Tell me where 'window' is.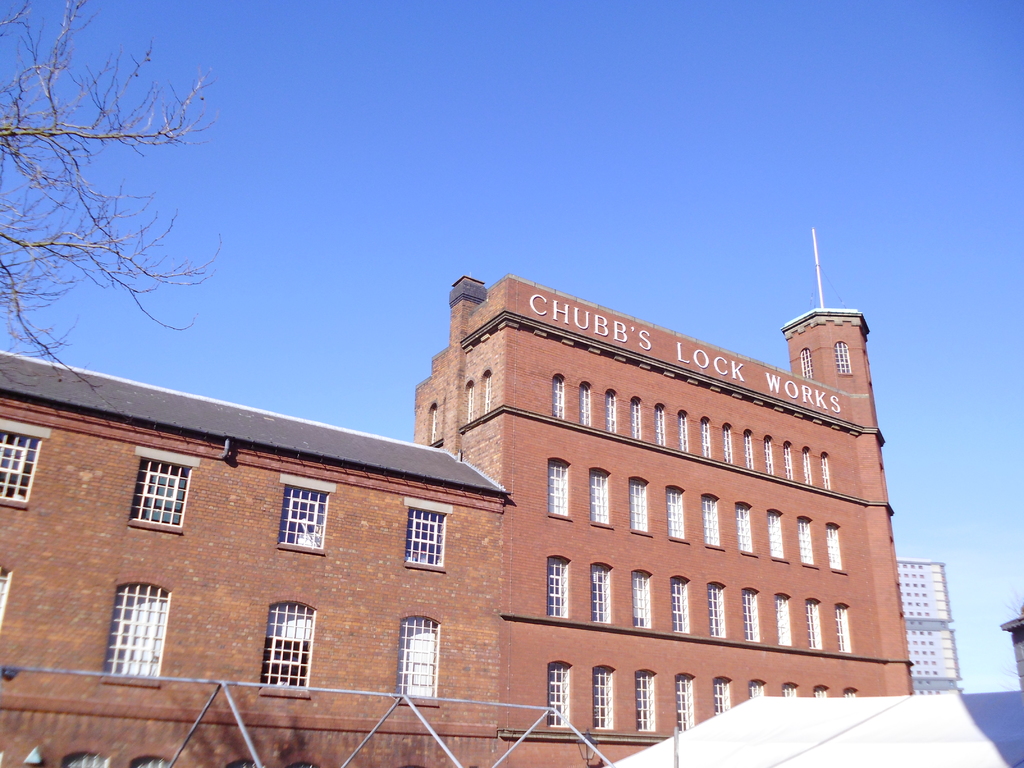
'window' is at {"left": 404, "top": 508, "right": 447, "bottom": 576}.
